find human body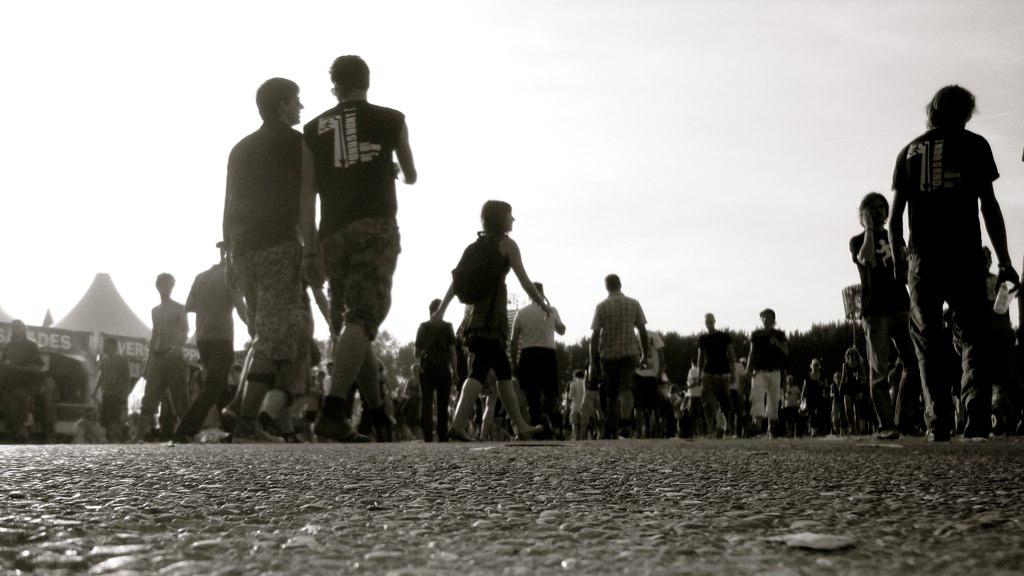
(x1=634, y1=315, x2=667, y2=432)
